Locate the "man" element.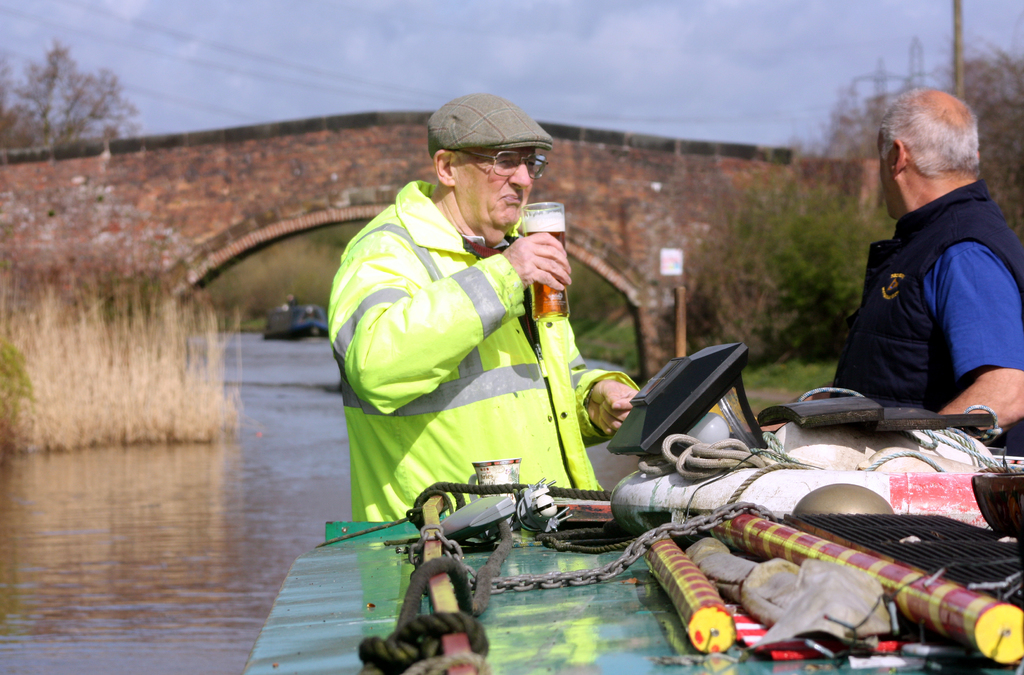
Element bbox: bbox=(792, 95, 1021, 449).
